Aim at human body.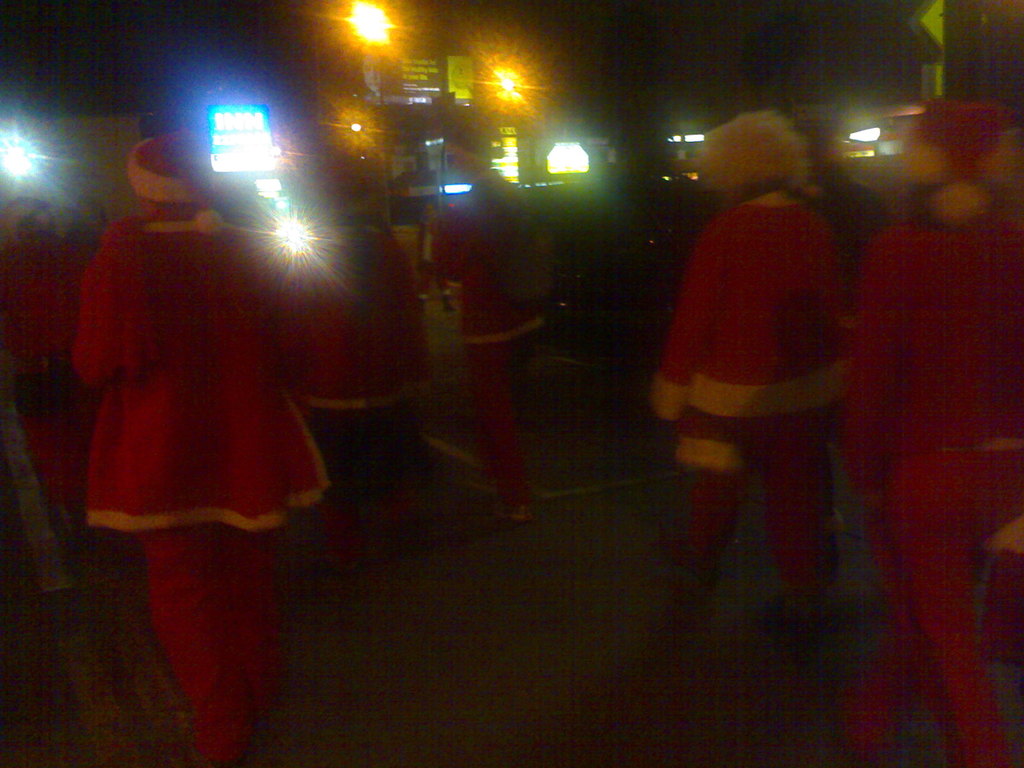
Aimed at {"left": 429, "top": 165, "right": 550, "bottom": 526}.
